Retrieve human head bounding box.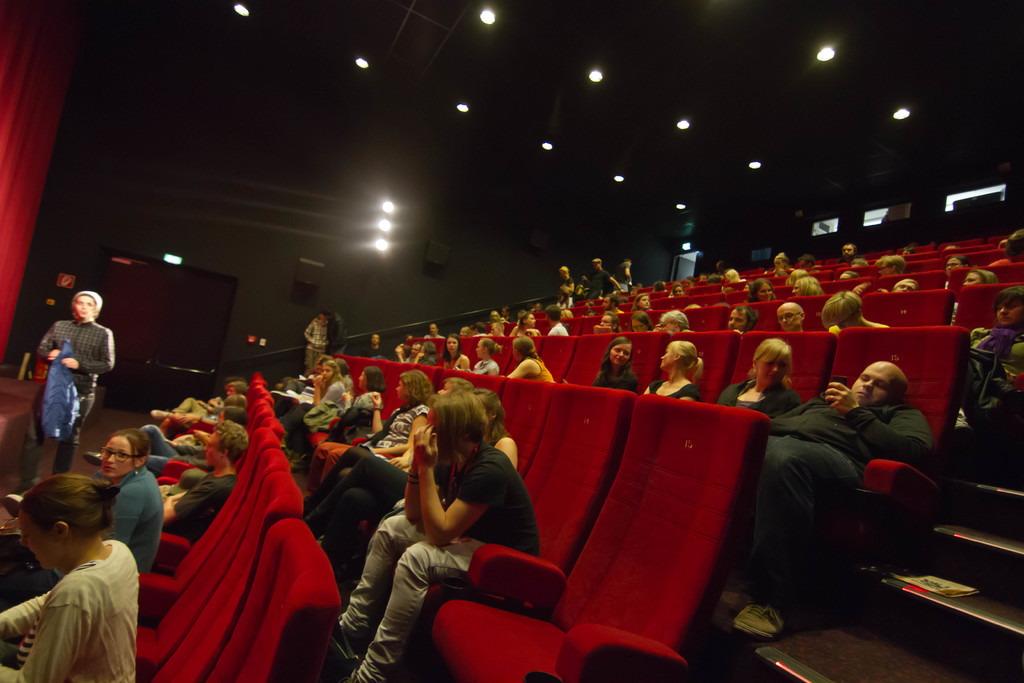
Bounding box: [x1=749, y1=281, x2=774, y2=299].
